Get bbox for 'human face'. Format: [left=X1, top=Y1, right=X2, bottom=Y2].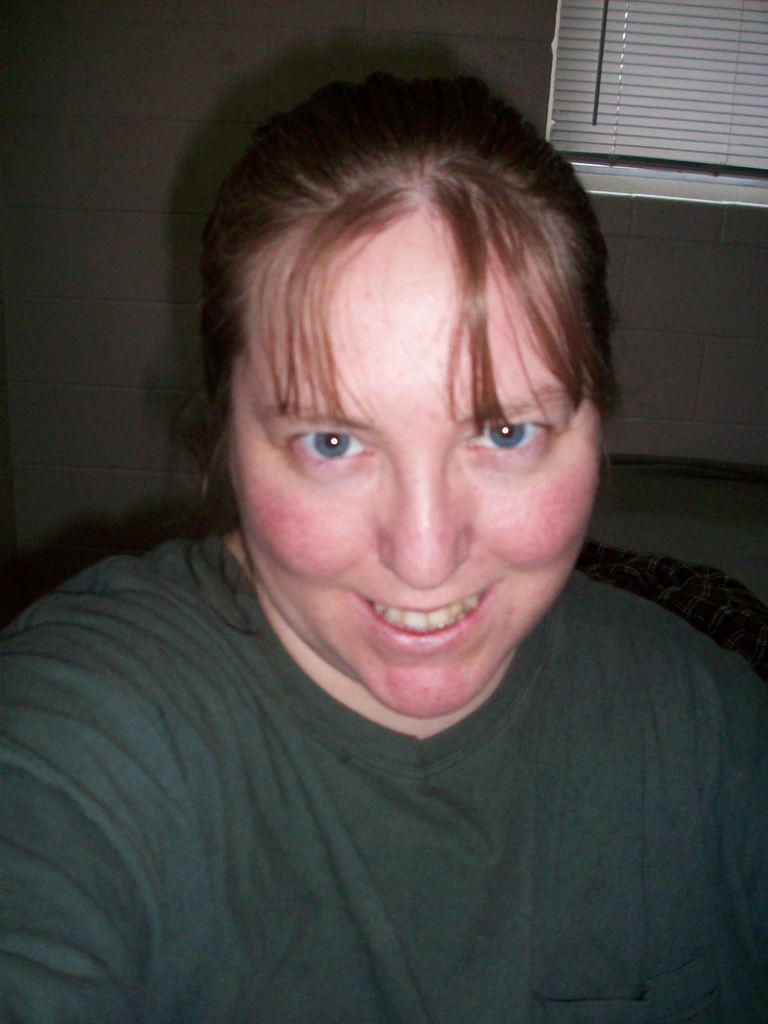
[left=232, top=208, right=602, bottom=718].
